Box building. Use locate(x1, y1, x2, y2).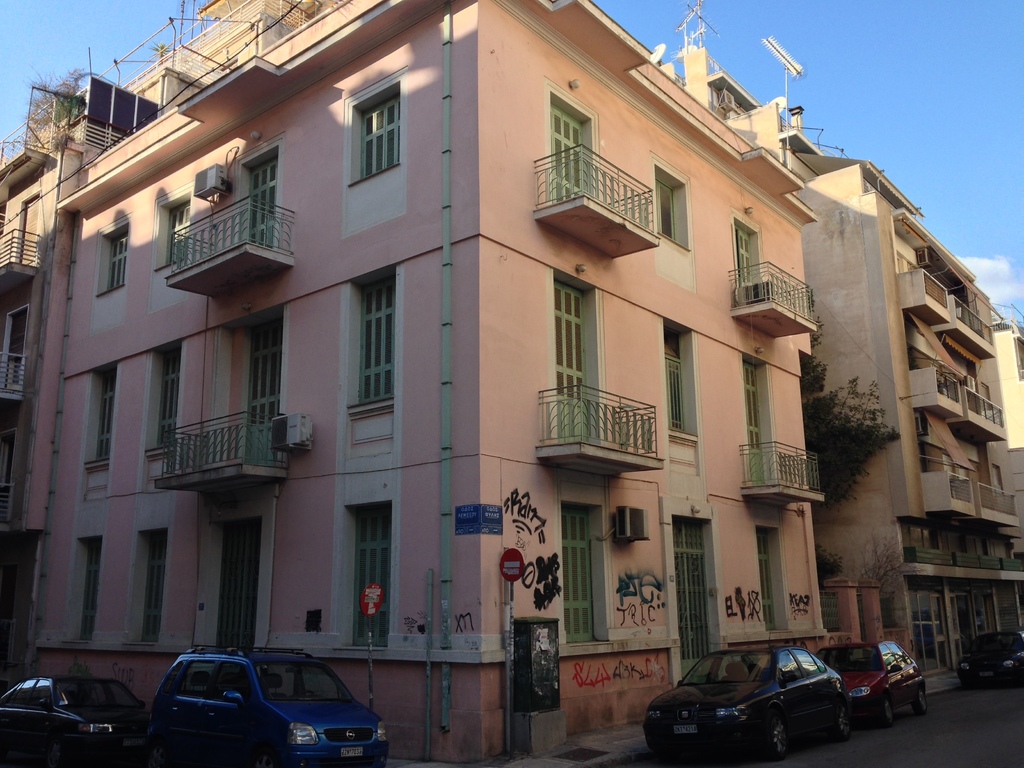
locate(653, 0, 1023, 678).
